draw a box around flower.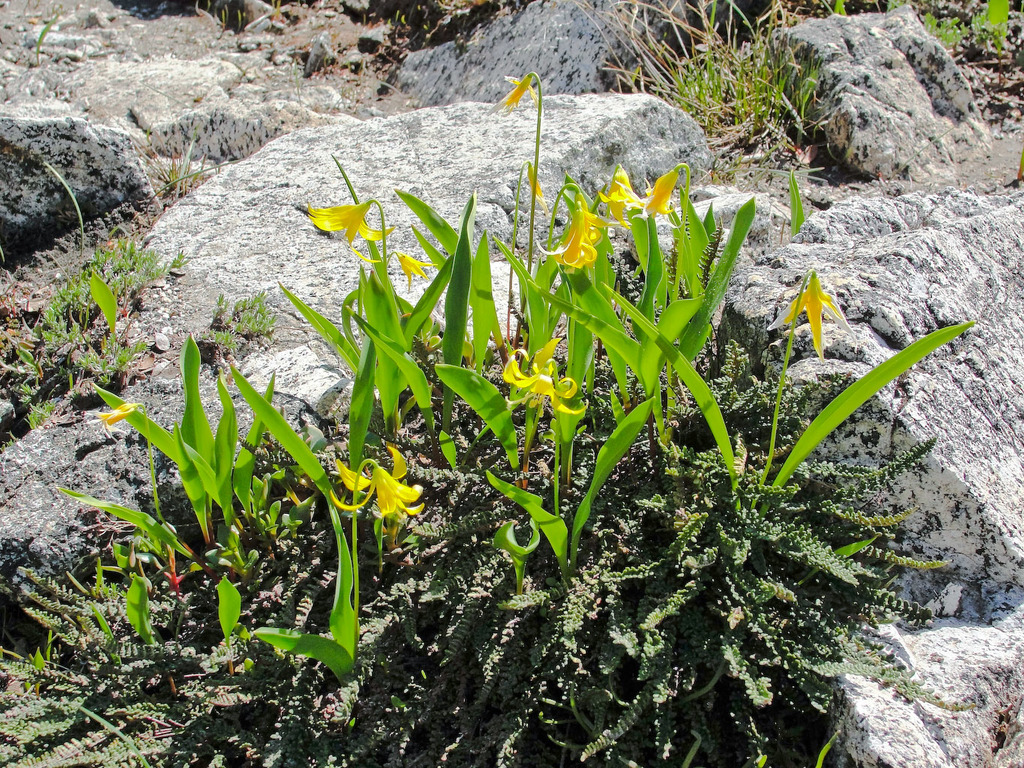
bbox(95, 400, 139, 426).
